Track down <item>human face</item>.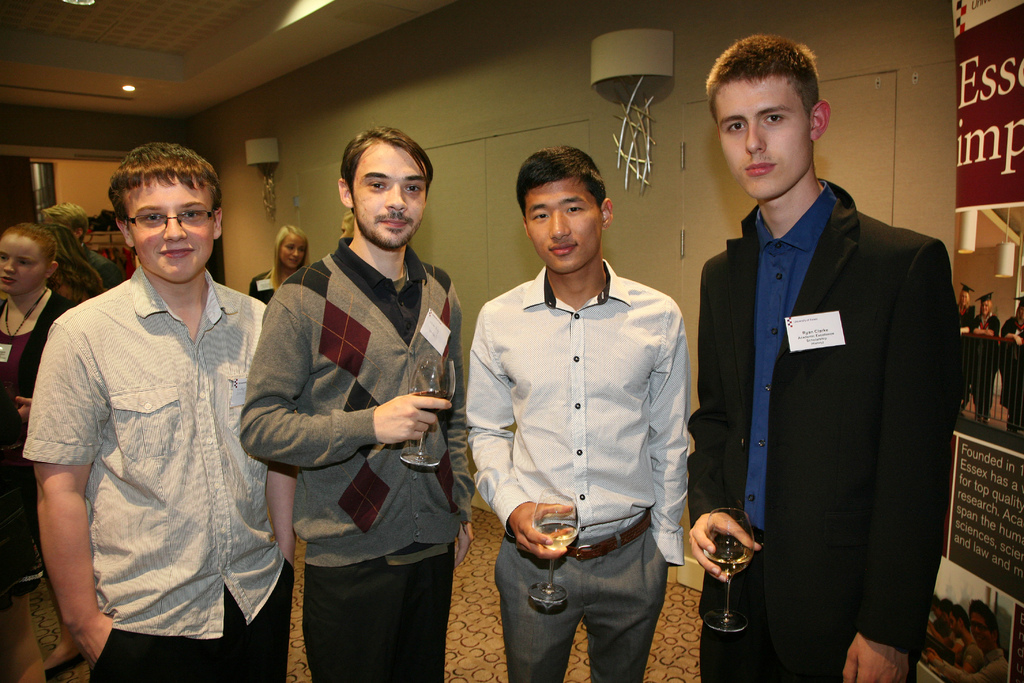
Tracked to 1016, 305, 1023, 319.
